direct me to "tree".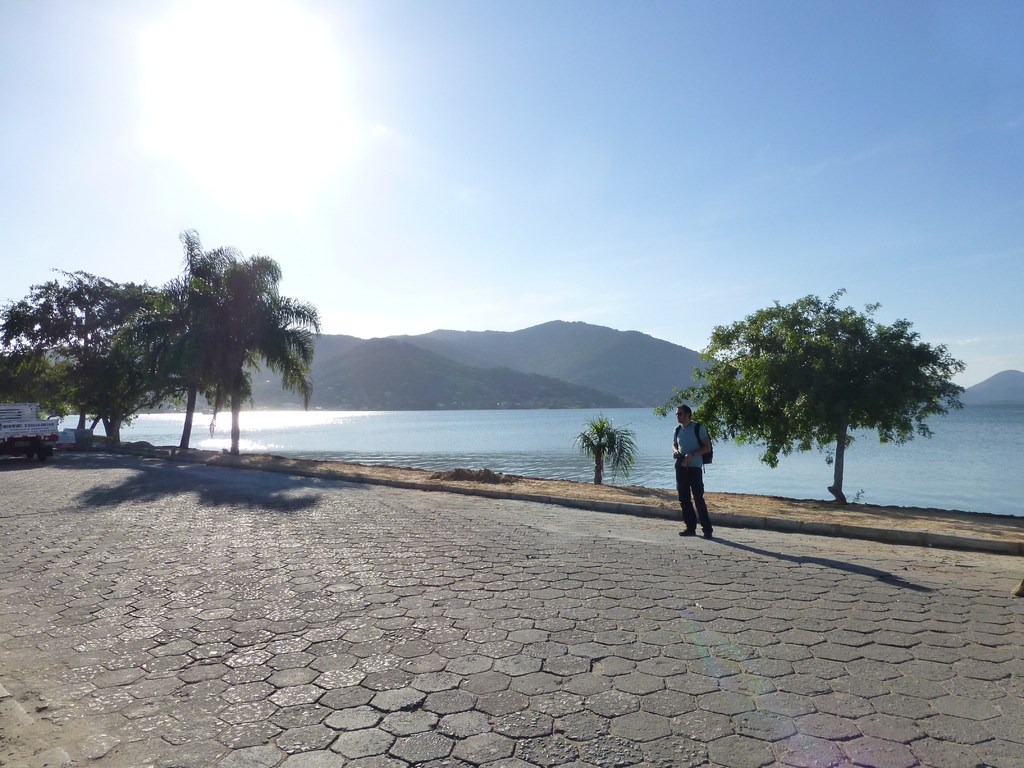
Direction: 0:254:175:452.
